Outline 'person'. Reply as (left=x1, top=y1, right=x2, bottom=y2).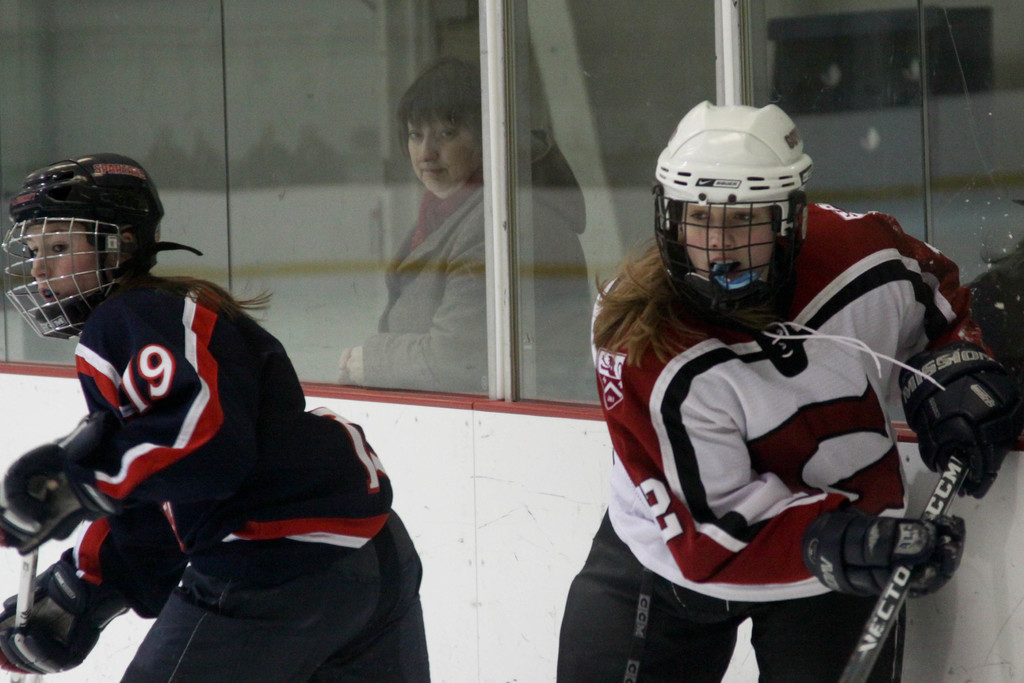
(left=335, top=53, right=601, bottom=400).
